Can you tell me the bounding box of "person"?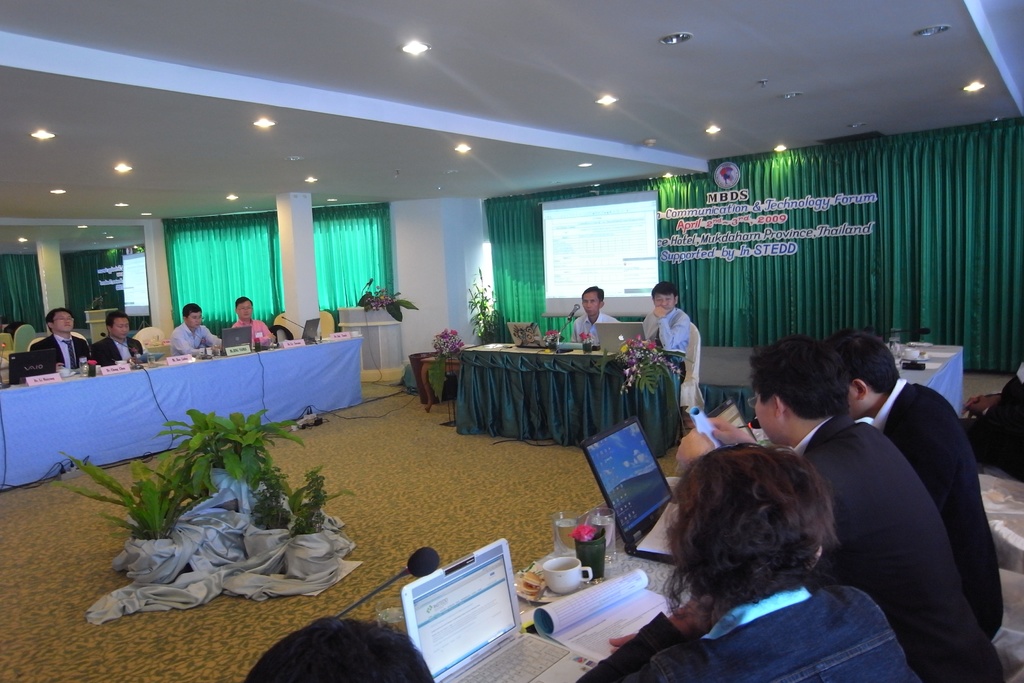
(left=90, top=311, right=143, bottom=365).
